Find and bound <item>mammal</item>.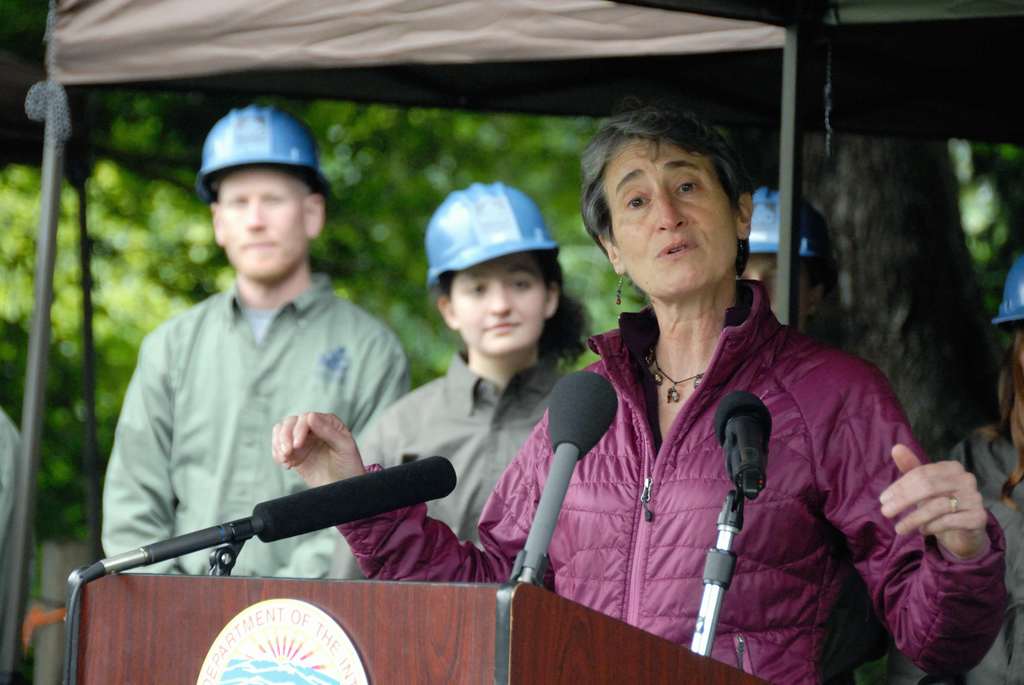
Bound: 284/99/1013/684.
